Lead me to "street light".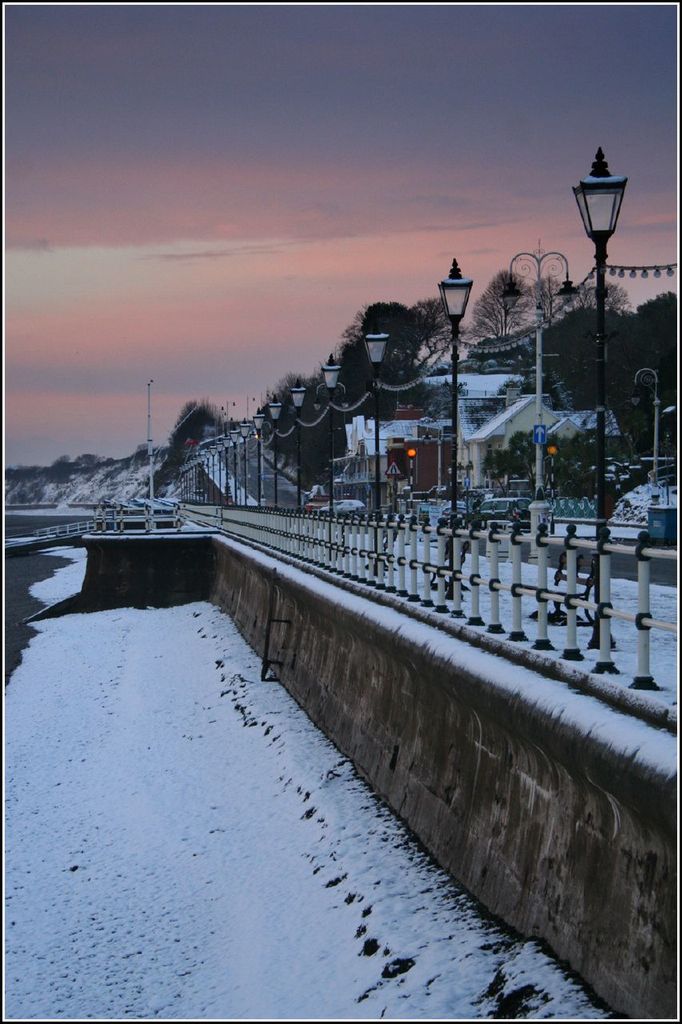
Lead to bbox=[238, 416, 254, 504].
